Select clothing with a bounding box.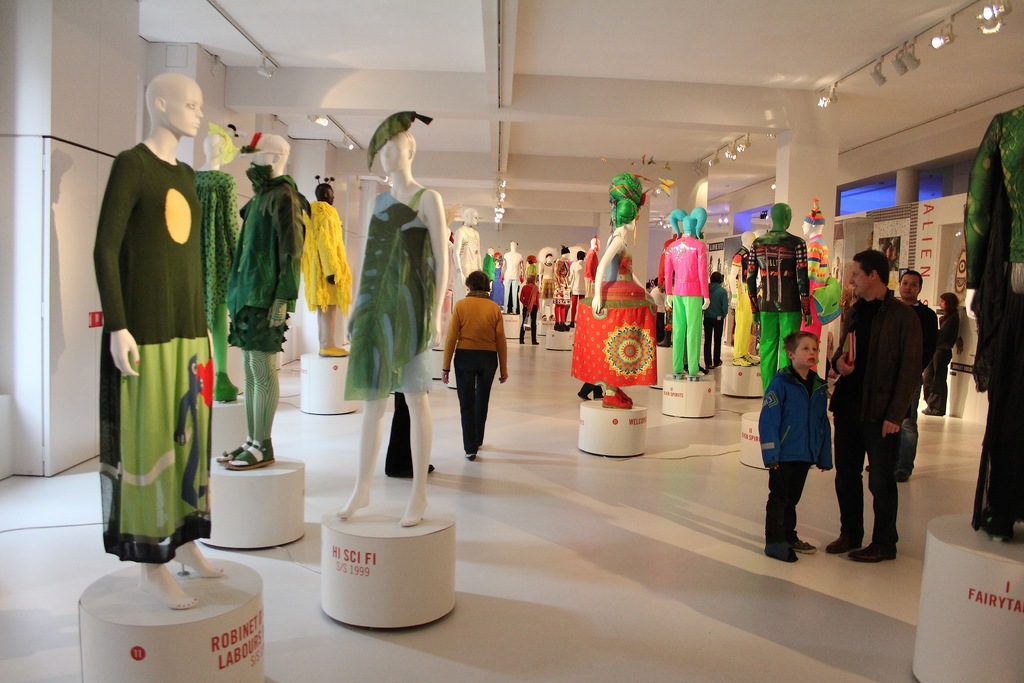
{"x1": 762, "y1": 364, "x2": 834, "y2": 550}.
